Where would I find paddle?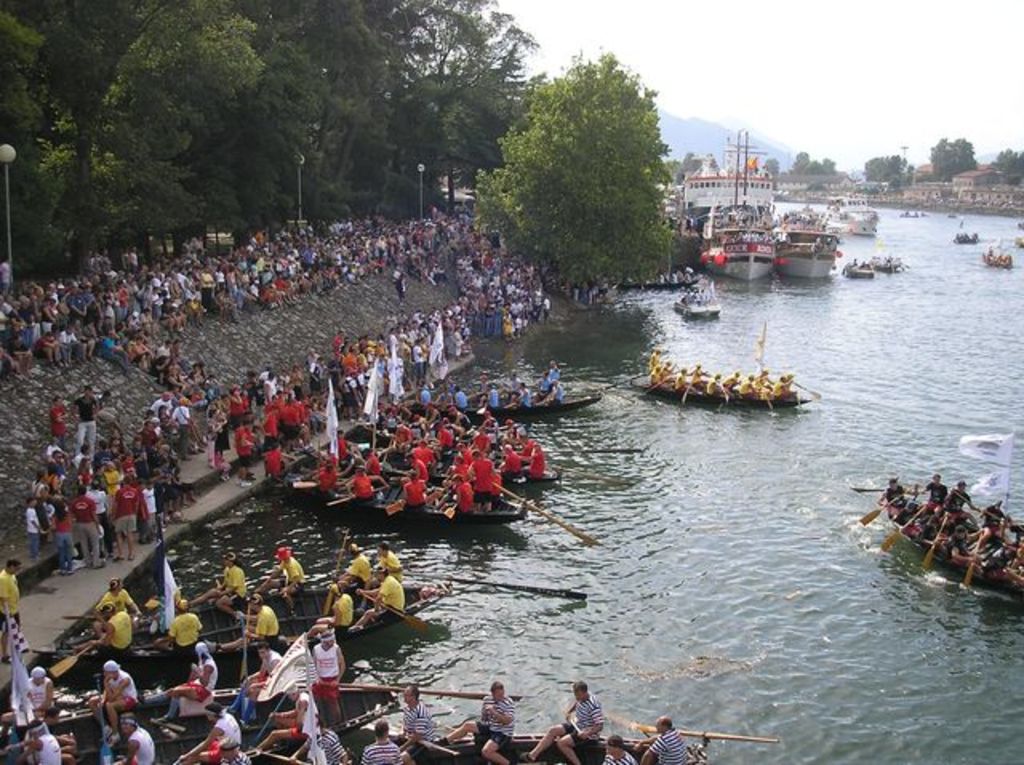
At (left=256, top=690, right=291, bottom=746).
